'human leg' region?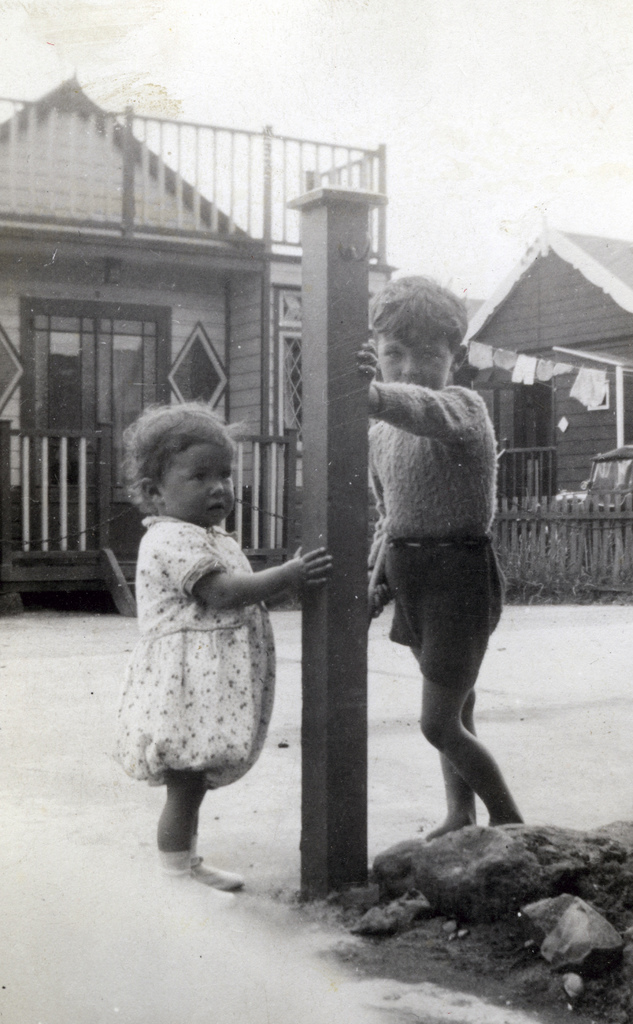
detection(422, 552, 520, 818)
